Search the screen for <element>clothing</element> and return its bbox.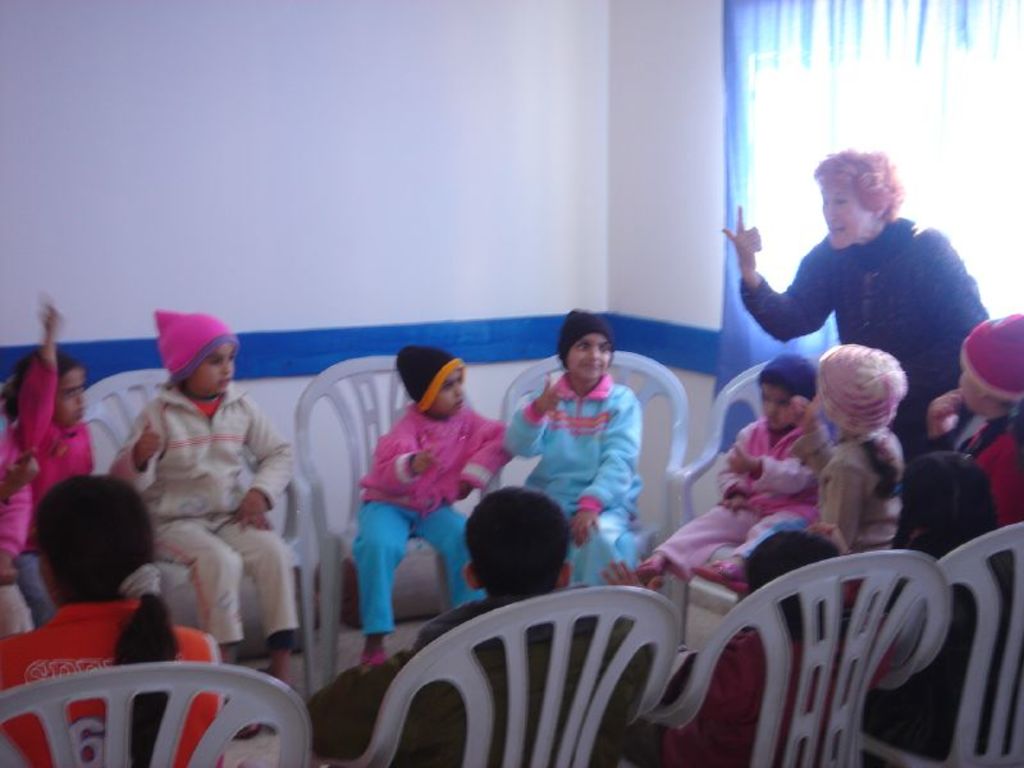
Found: [x1=499, y1=369, x2=643, y2=588].
